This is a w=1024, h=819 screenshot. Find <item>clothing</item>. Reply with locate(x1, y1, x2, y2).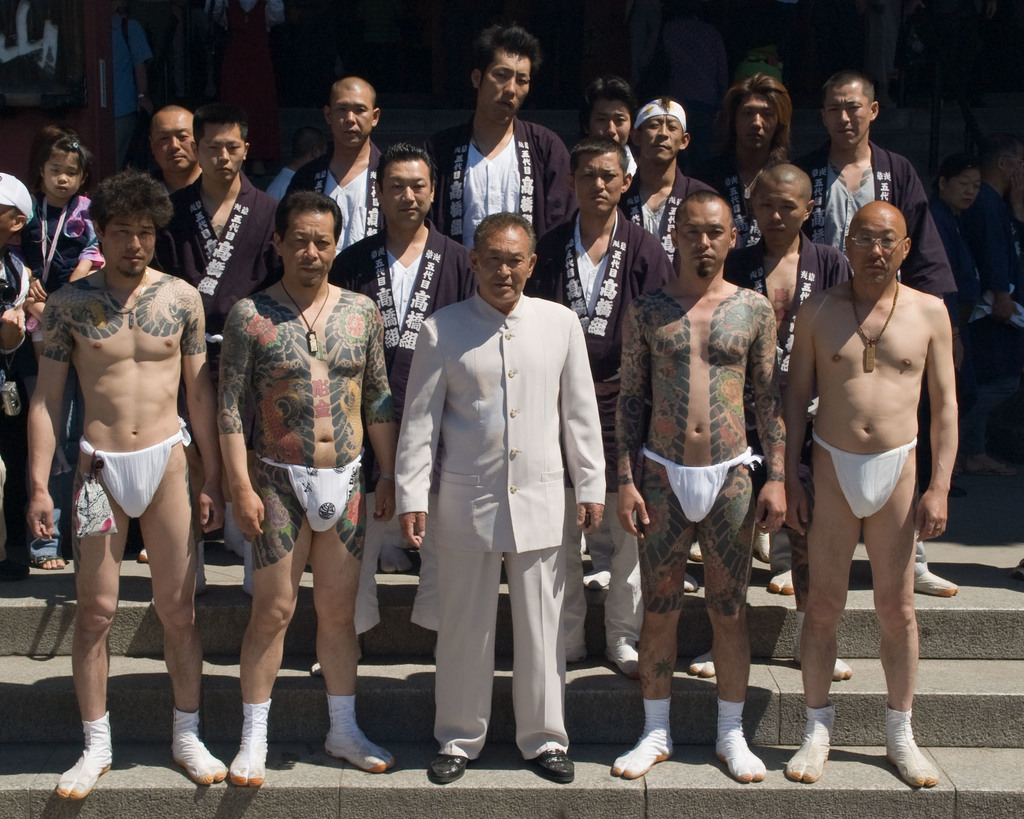
locate(4, 186, 102, 312).
